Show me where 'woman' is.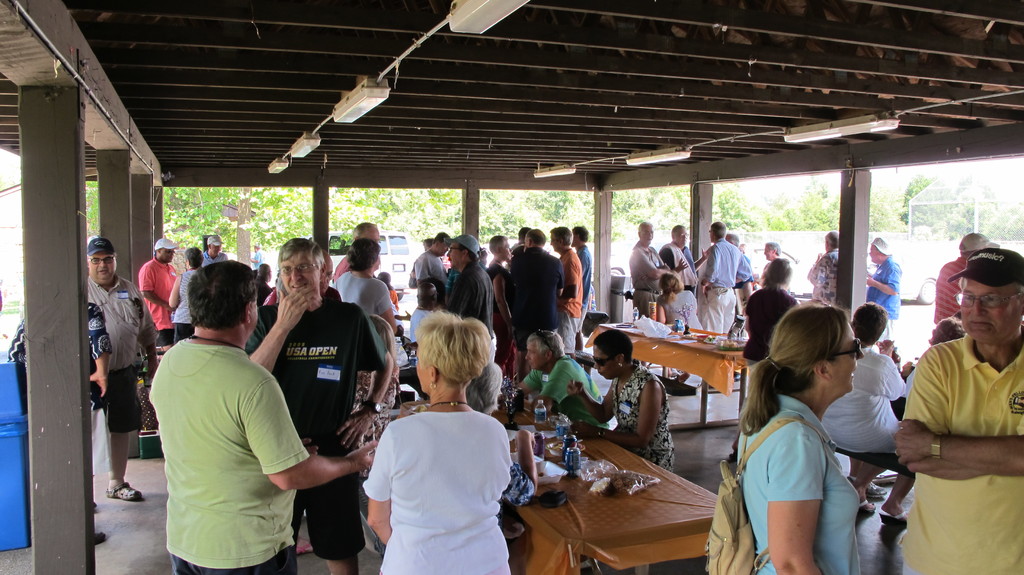
'woman' is at <bbox>596, 334, 679, 489</bbox>.
